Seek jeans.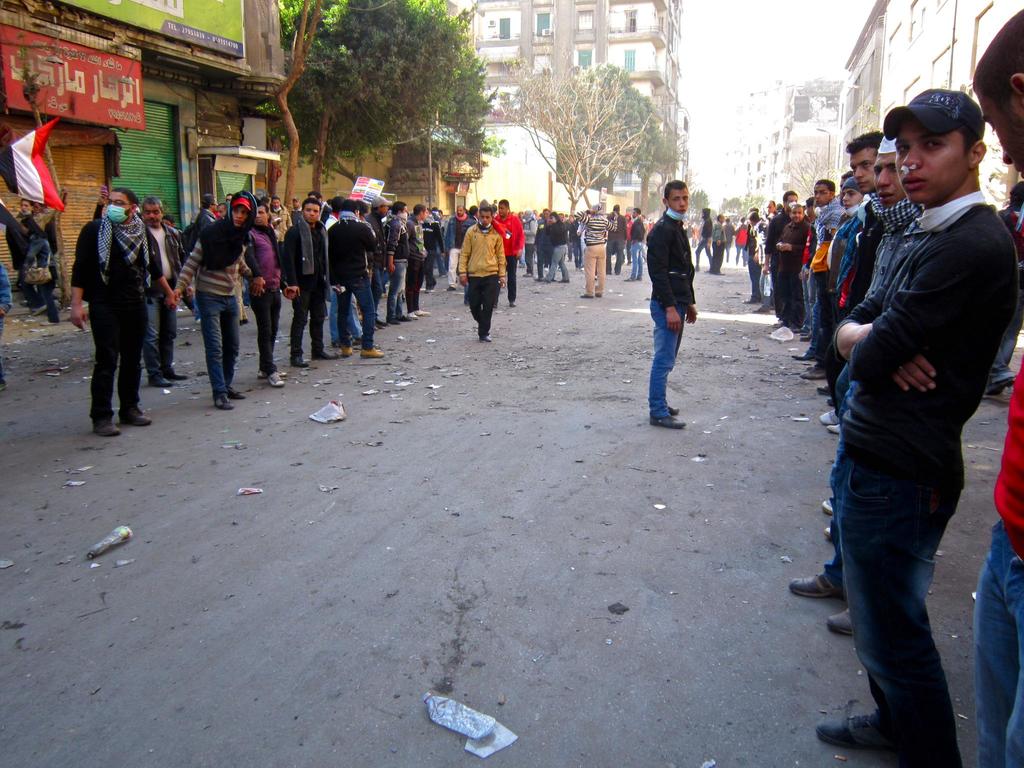
(692, 241, 715, 267).
